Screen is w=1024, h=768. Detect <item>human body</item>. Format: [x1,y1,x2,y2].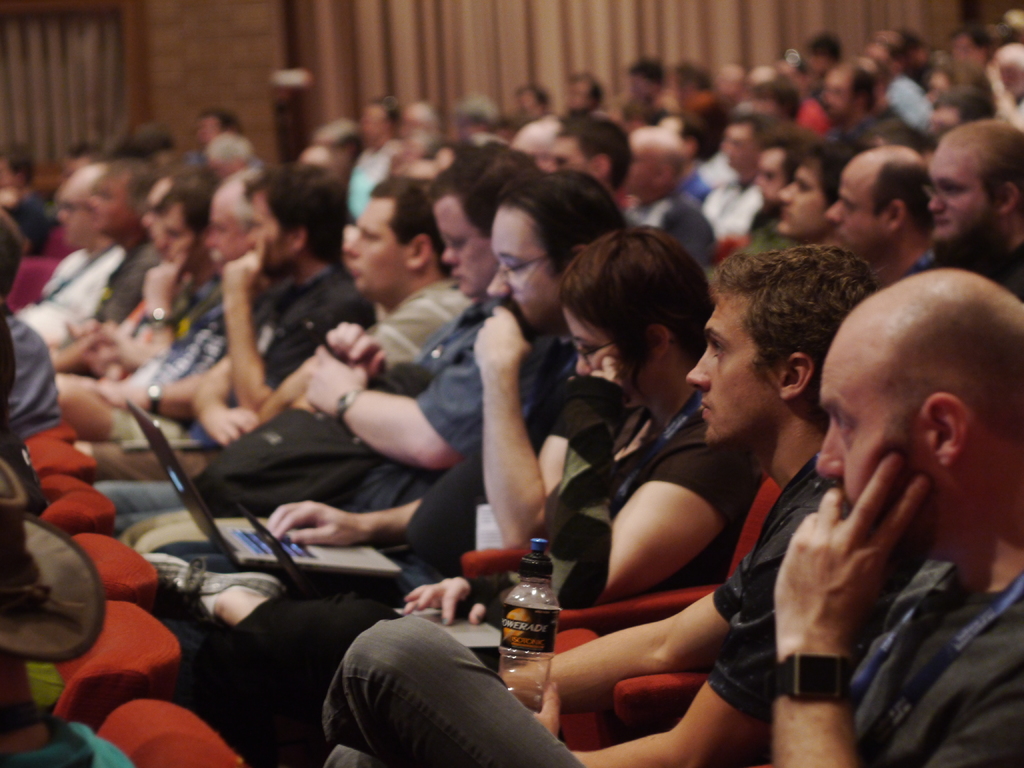
[420,245,891,755].
